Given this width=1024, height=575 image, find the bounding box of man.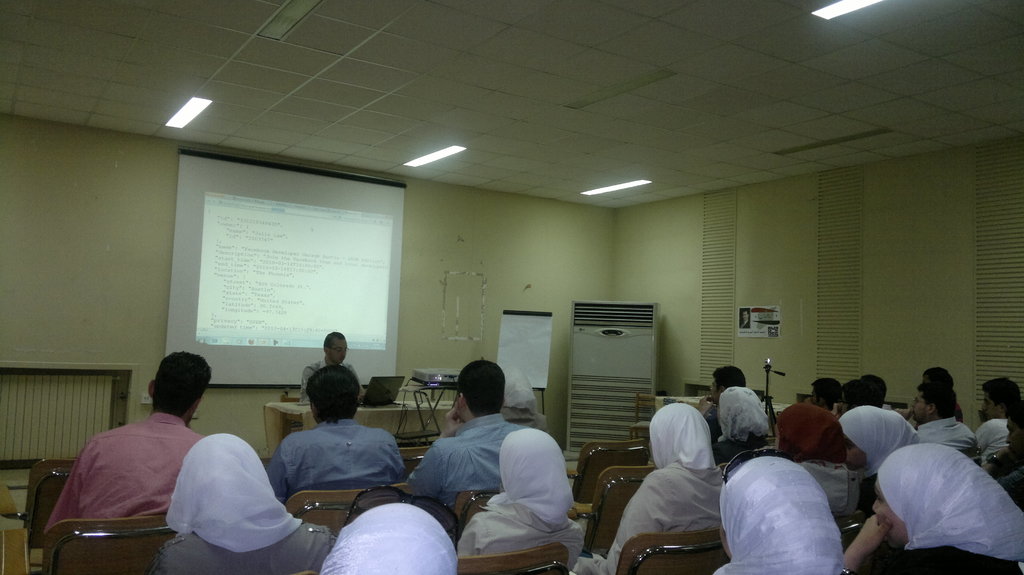
896, 386, 980, 459.
